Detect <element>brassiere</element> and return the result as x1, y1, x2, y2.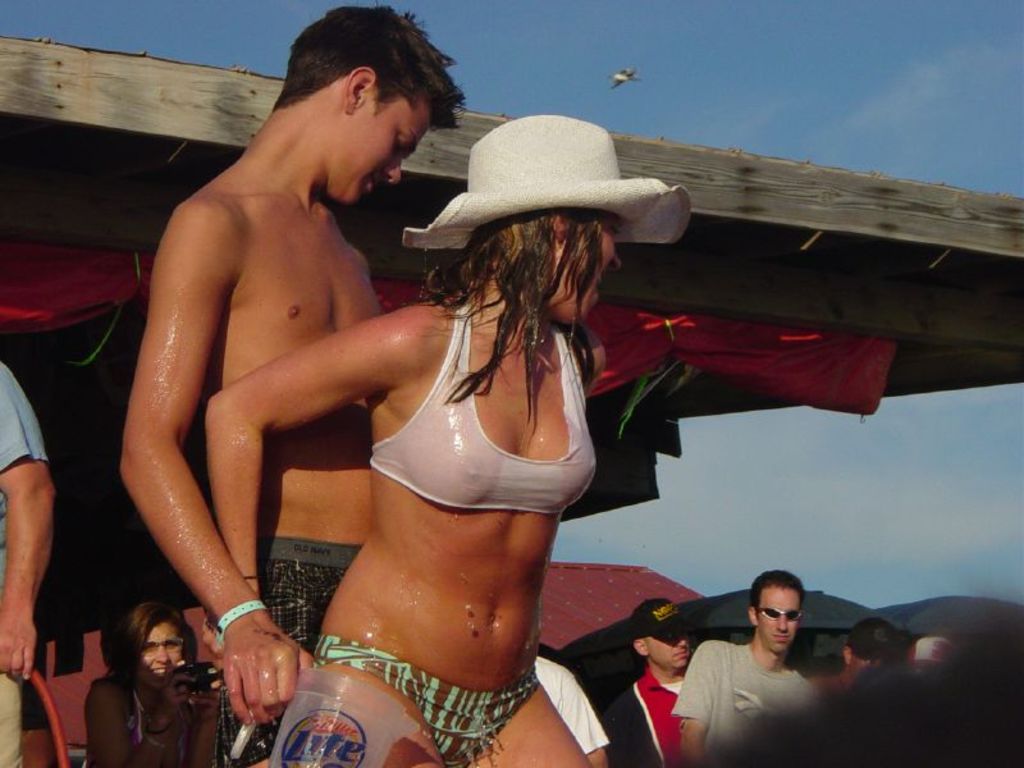
351, 324, 579, 539.
